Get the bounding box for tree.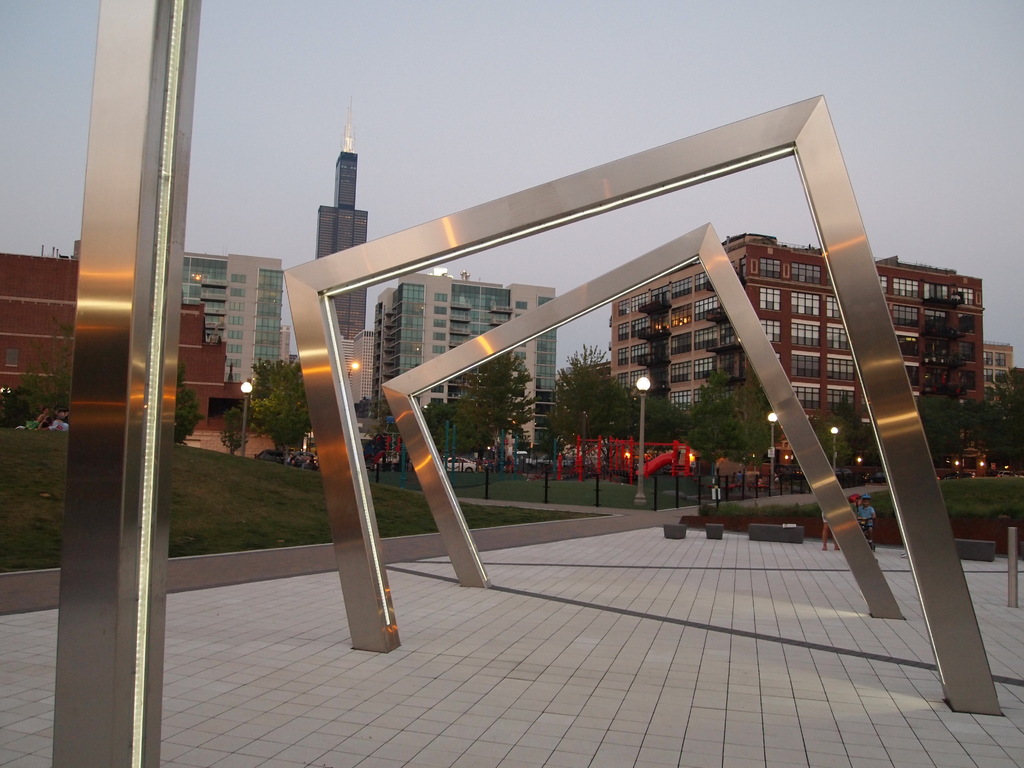
Rect(614, 382, 684, 445).
